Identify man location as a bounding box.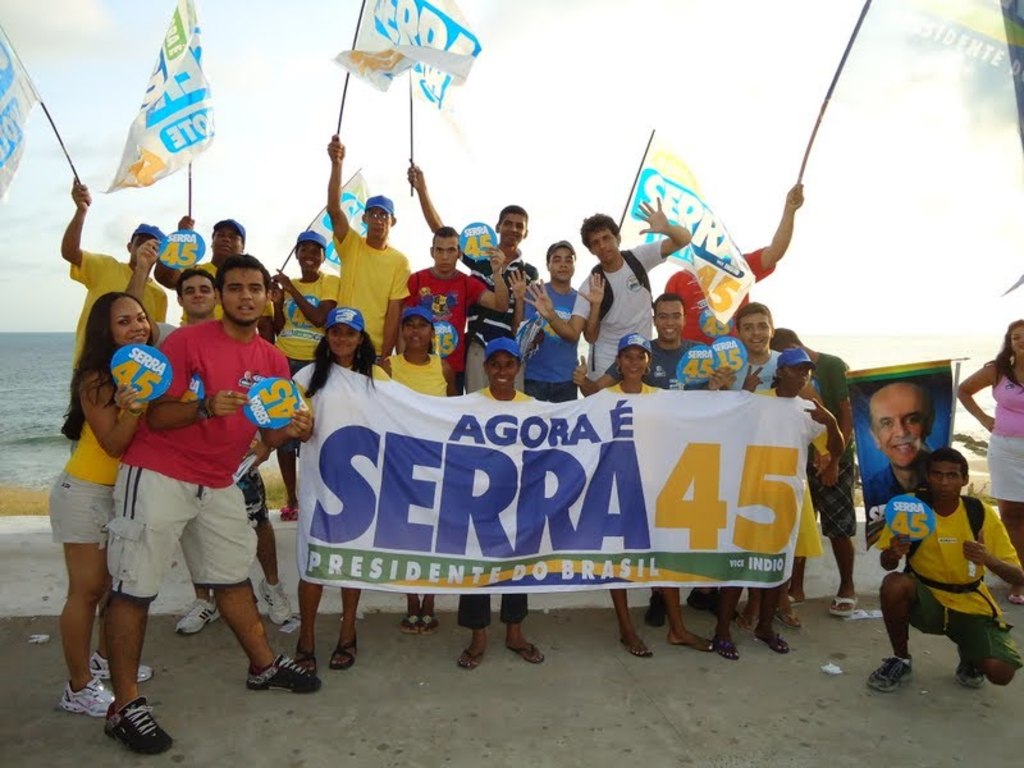
861:379:938:509.
